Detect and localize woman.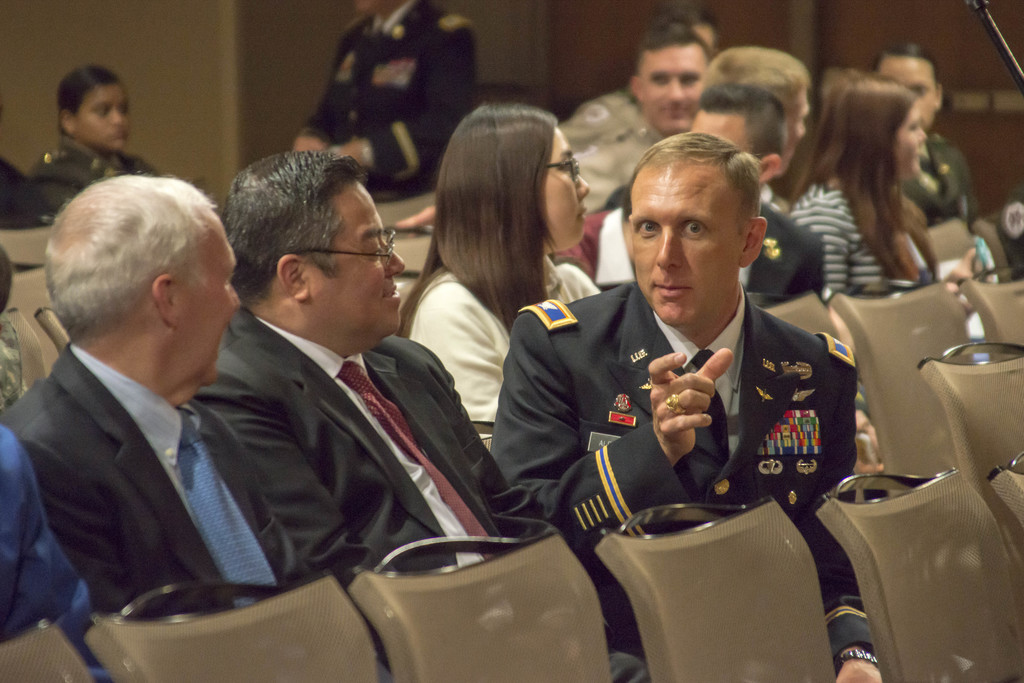
Localized at BBox(394, 102, 600, 451).
